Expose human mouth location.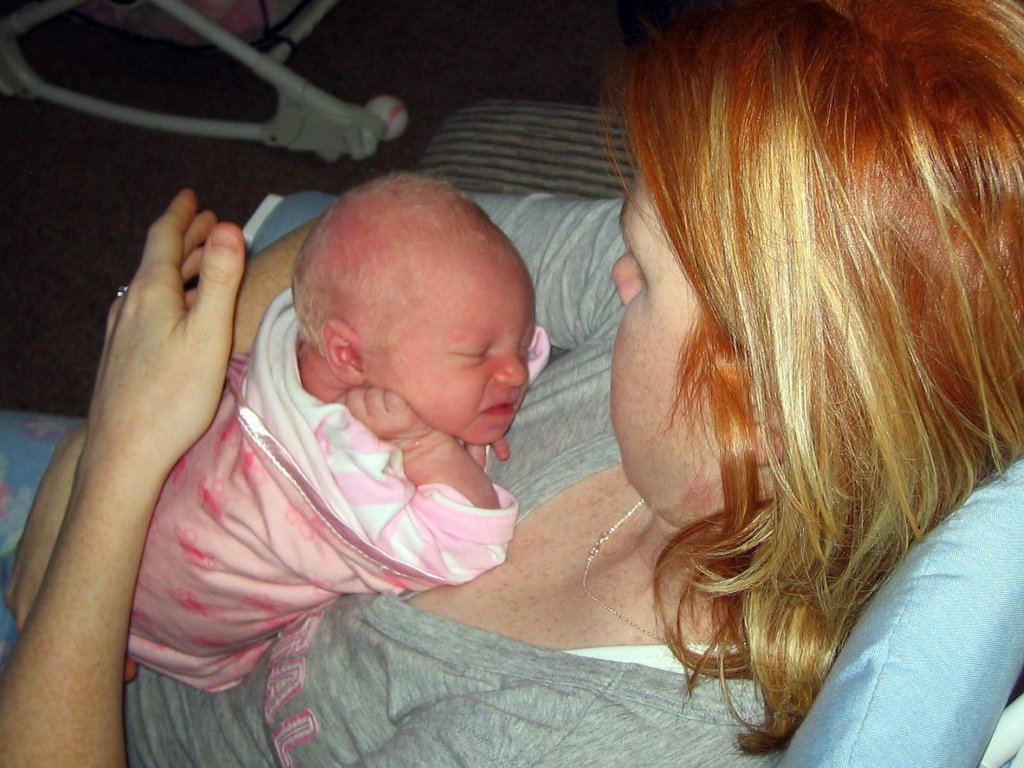
Exposed at <box>481,397,518,416</box>.
